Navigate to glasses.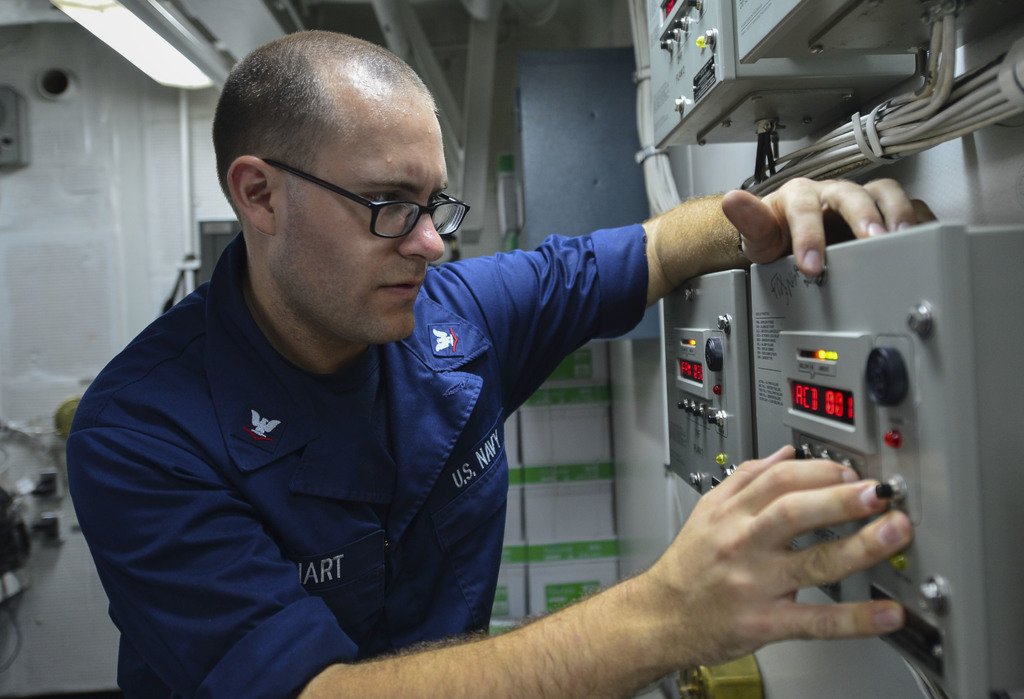
Navigation target: (left=259, top=161, right=470, bottom=241).
